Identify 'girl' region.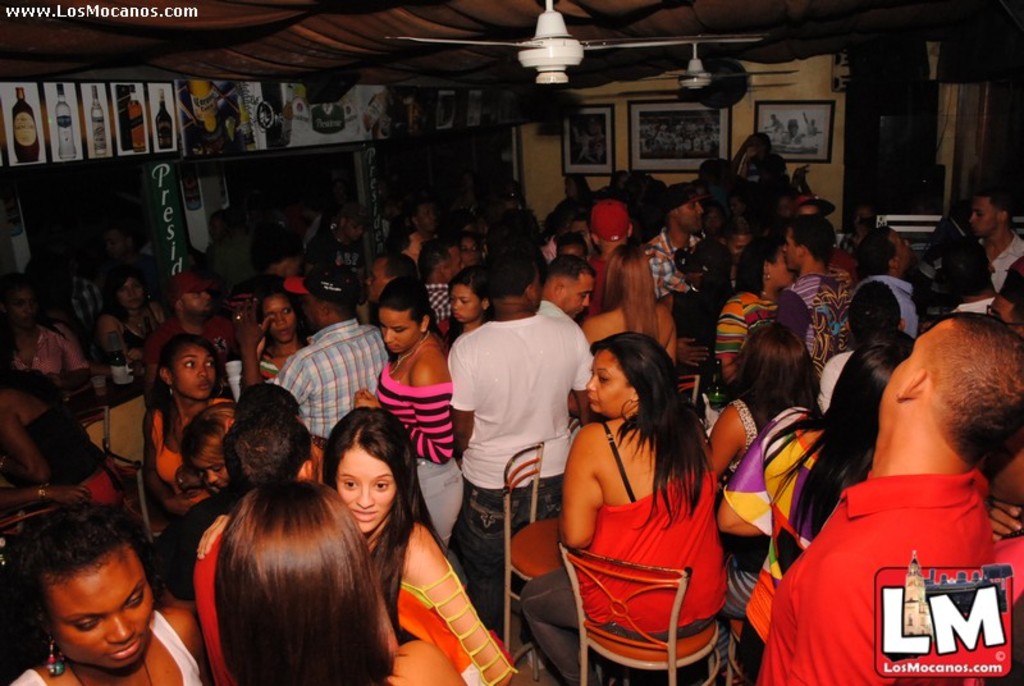
Region: BBox(692, 192, 764, 284).
